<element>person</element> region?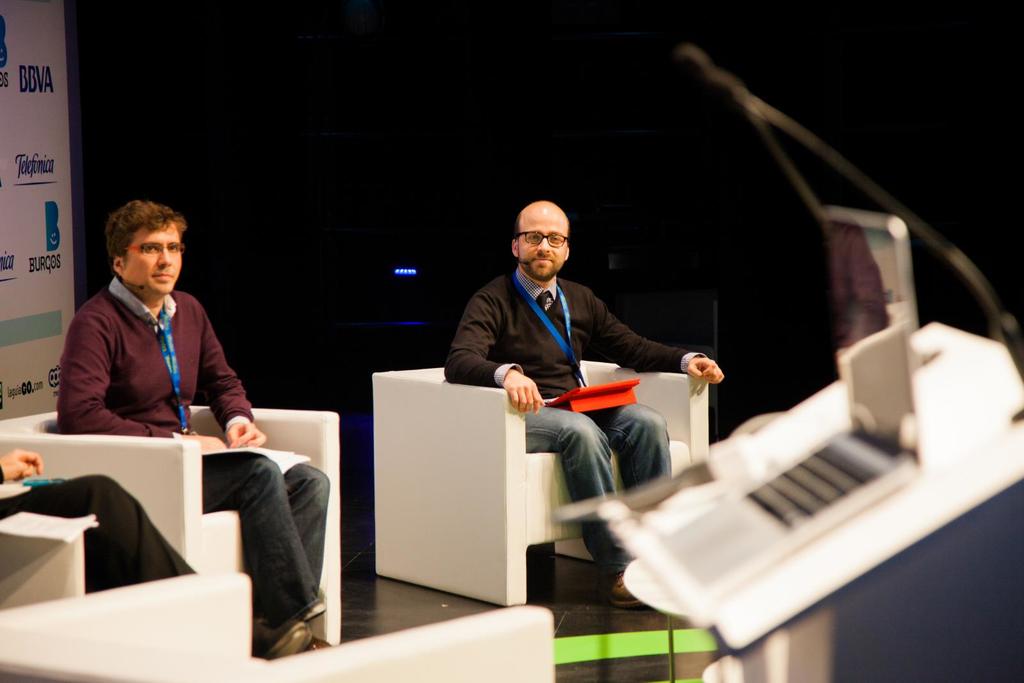
pyautogui.locateOnScreen(0, 446, 311, 668)
